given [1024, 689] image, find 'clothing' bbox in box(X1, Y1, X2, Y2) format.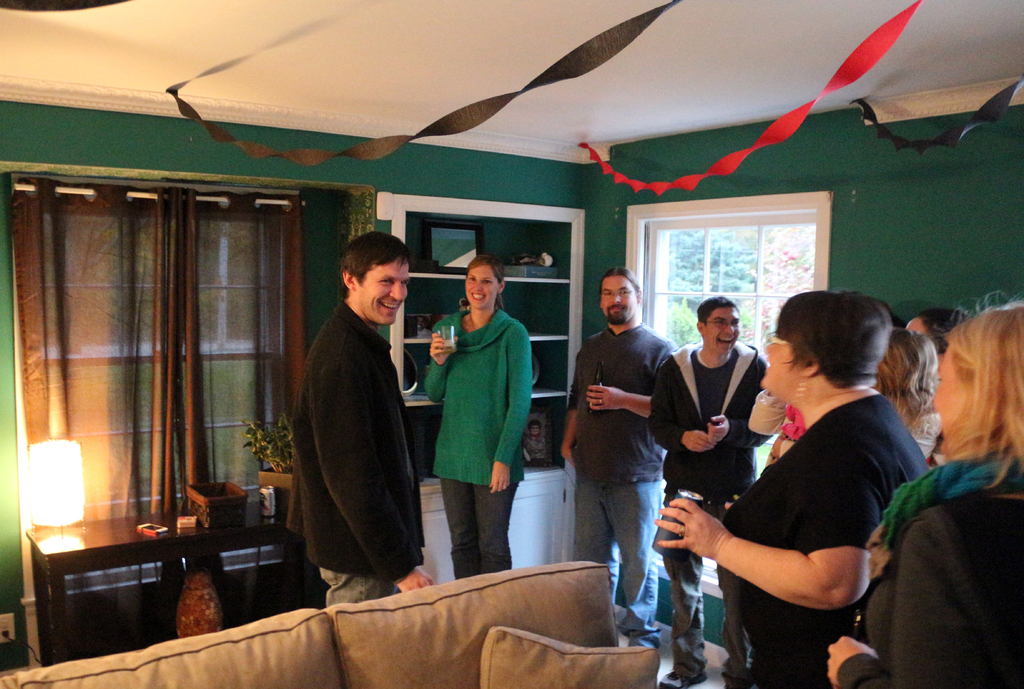
box(426, 306, 532, 579).
